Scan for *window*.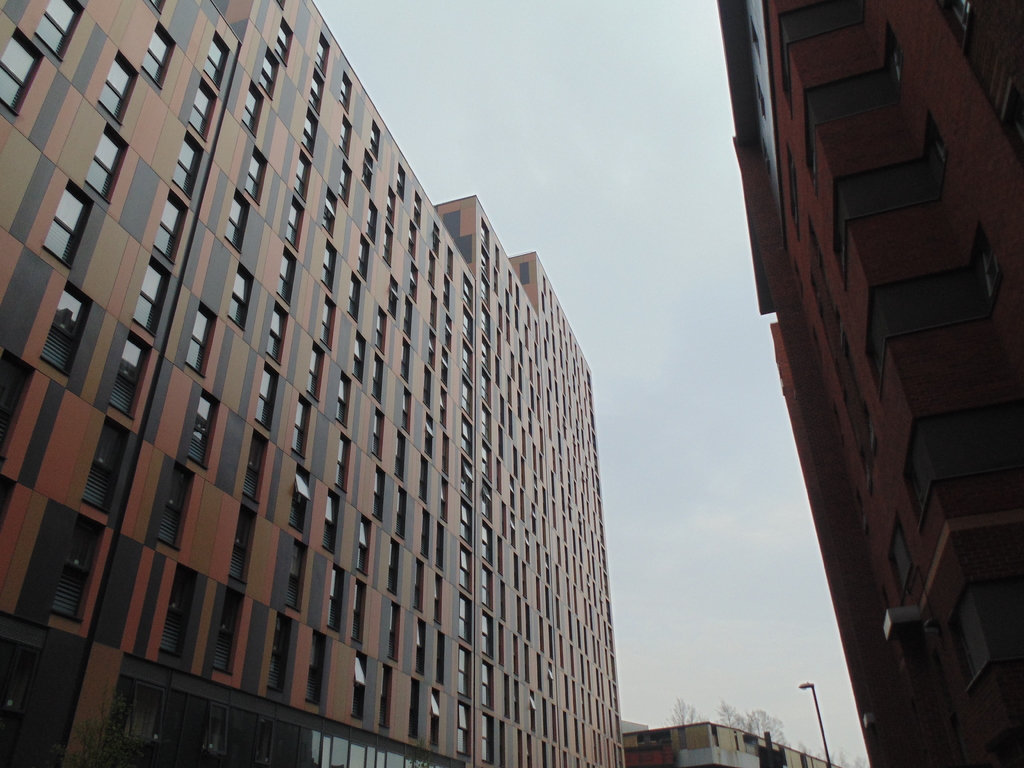
Scan result: locate(426, 331, 438, 368).
